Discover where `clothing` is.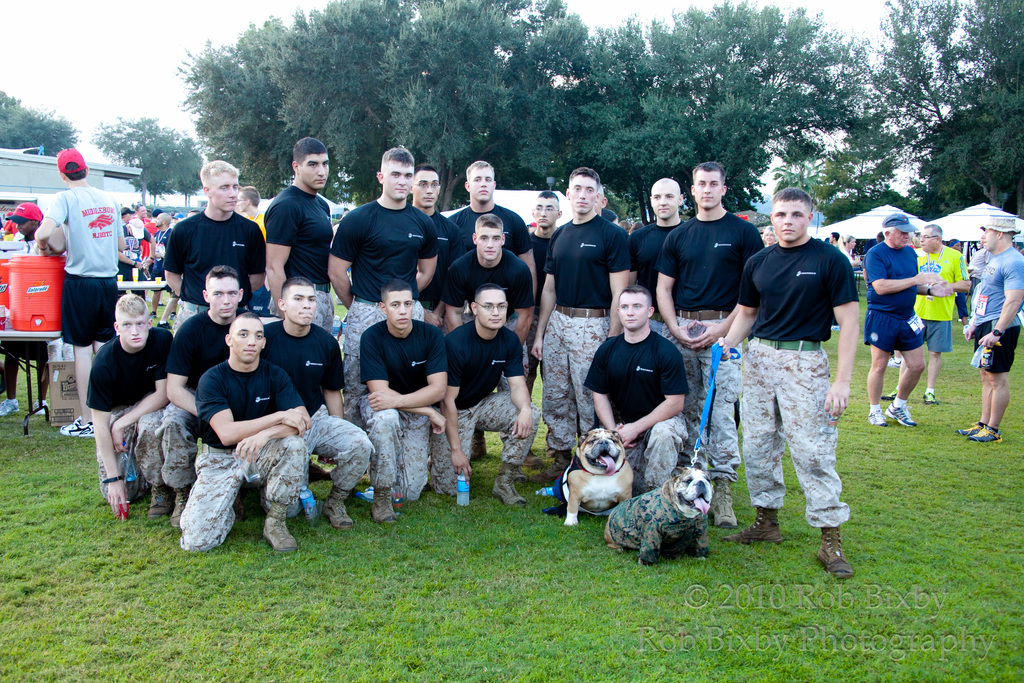
Discovered at bbox=[913, 244, 970, 355].
